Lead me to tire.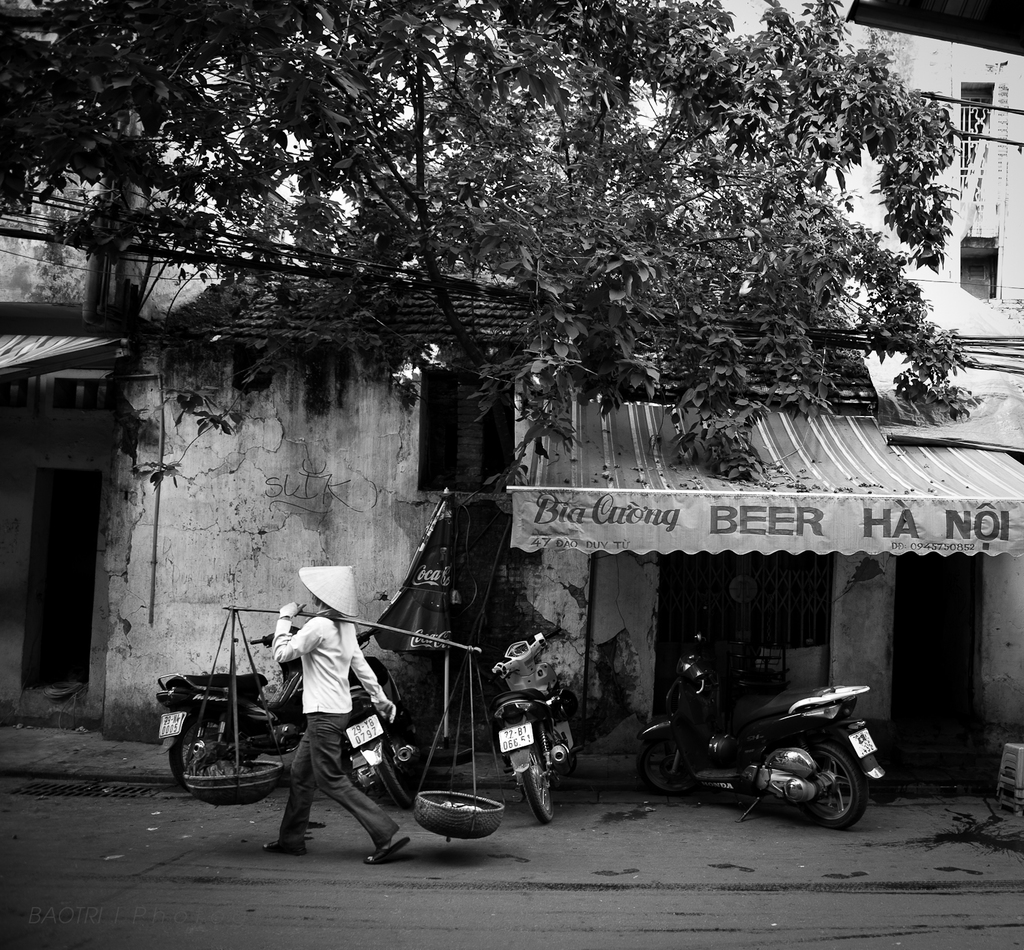
Lead to Rect(360, 732, 411, 804).
